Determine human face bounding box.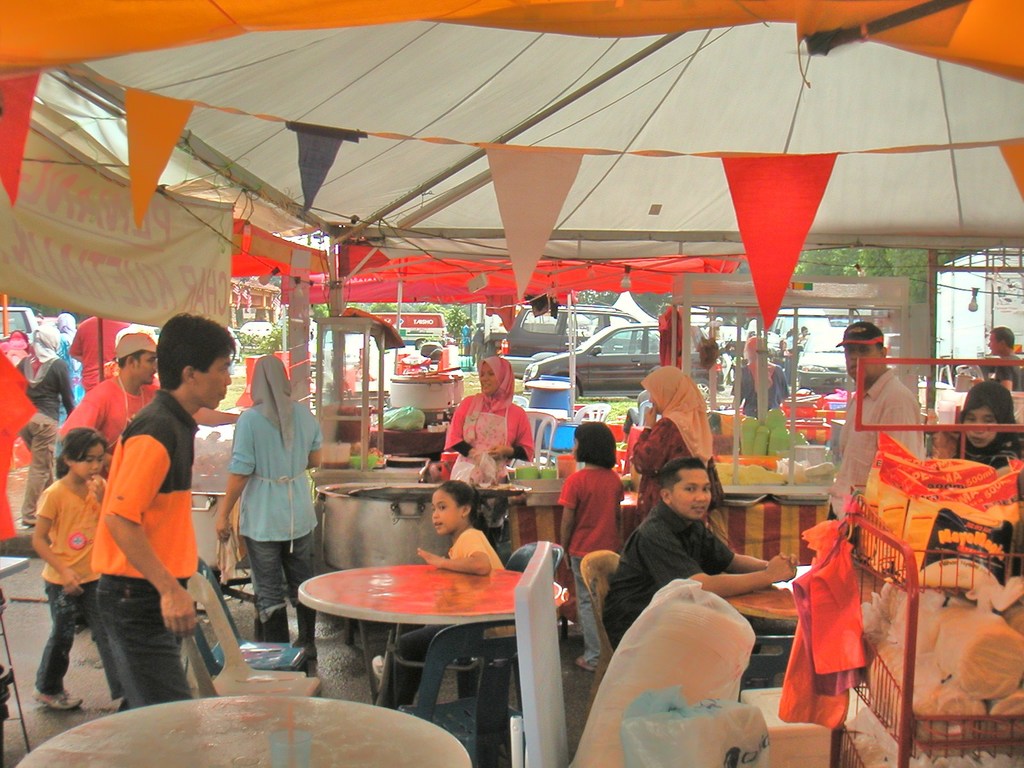
Determined: (left=671, top=466, right=710, bottom=521).
